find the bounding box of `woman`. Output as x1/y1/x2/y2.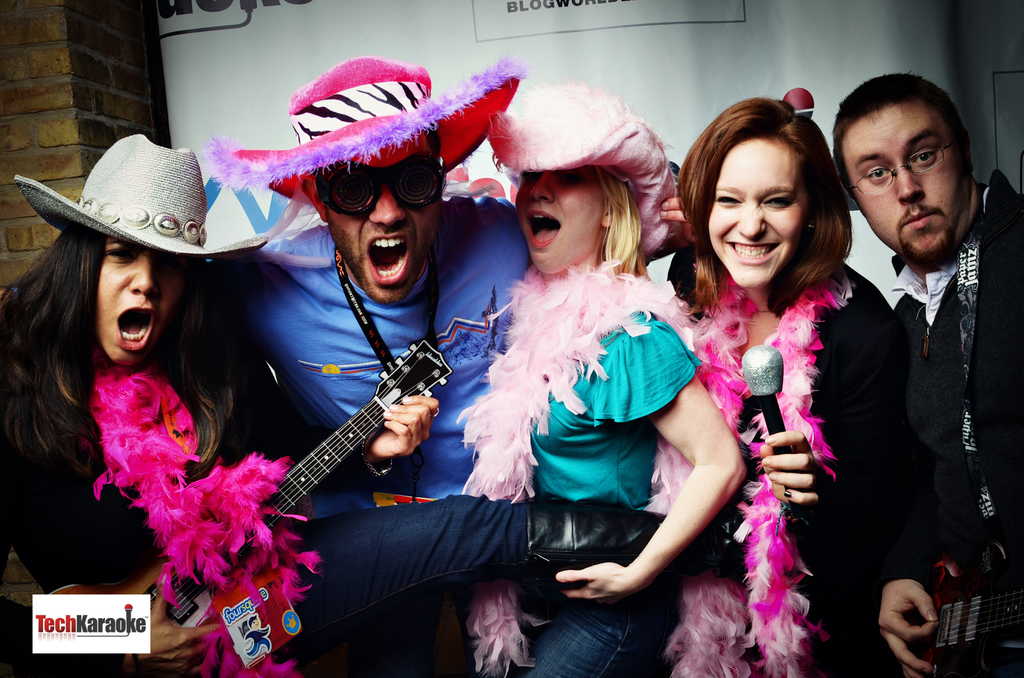
0/131/440/677.
